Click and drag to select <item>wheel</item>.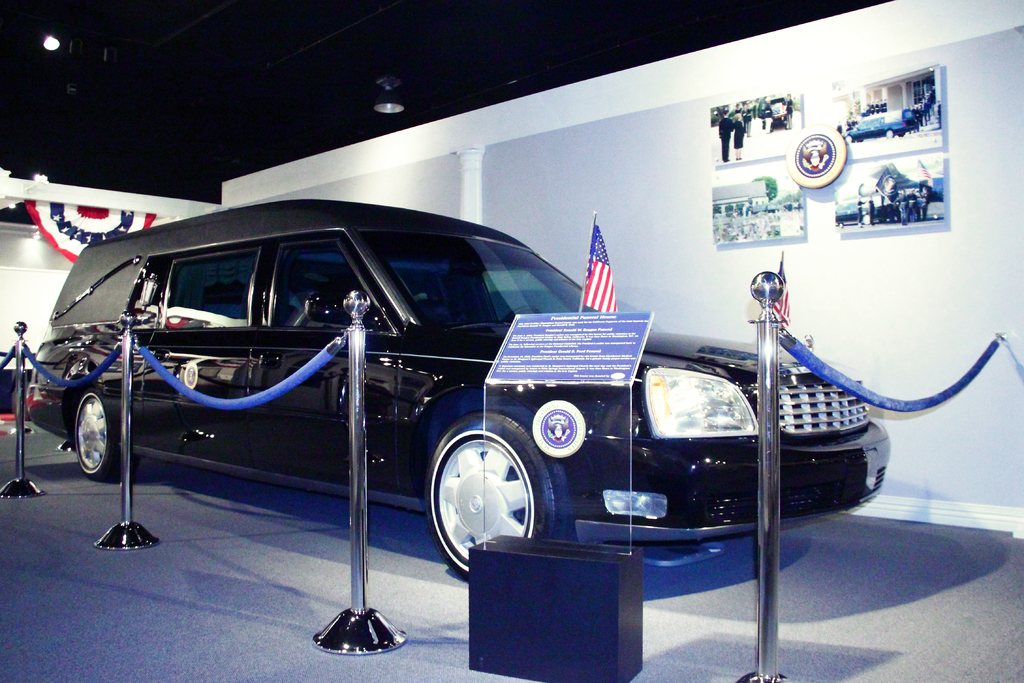
Selection: (883, 129, 894, 139).
